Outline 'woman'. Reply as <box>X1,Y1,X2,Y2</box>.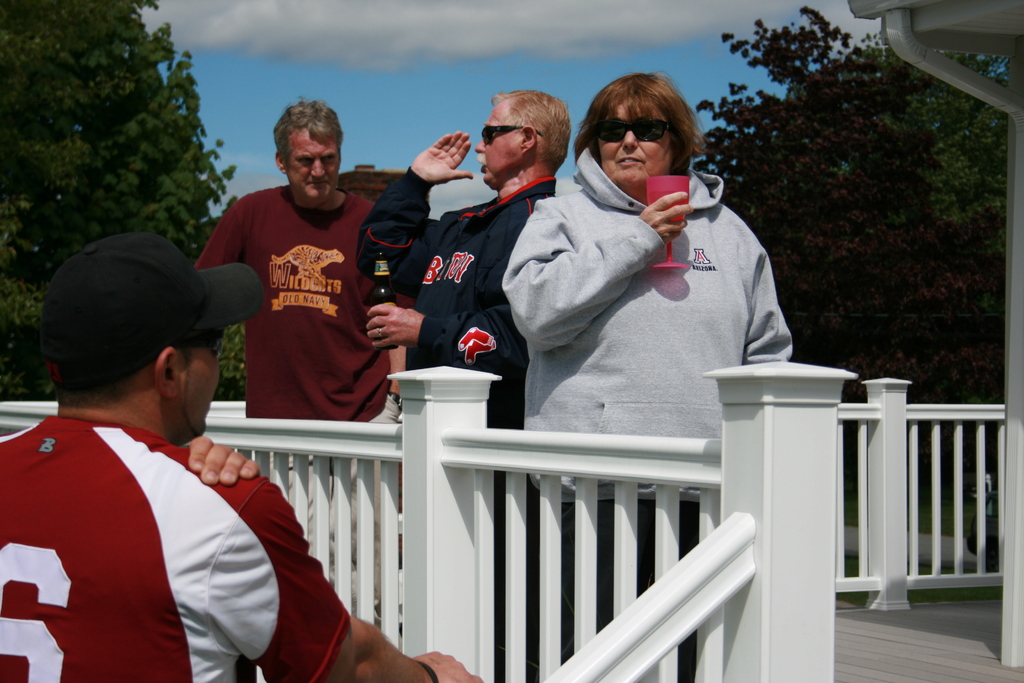
<box>474,73,735,513</box>.
